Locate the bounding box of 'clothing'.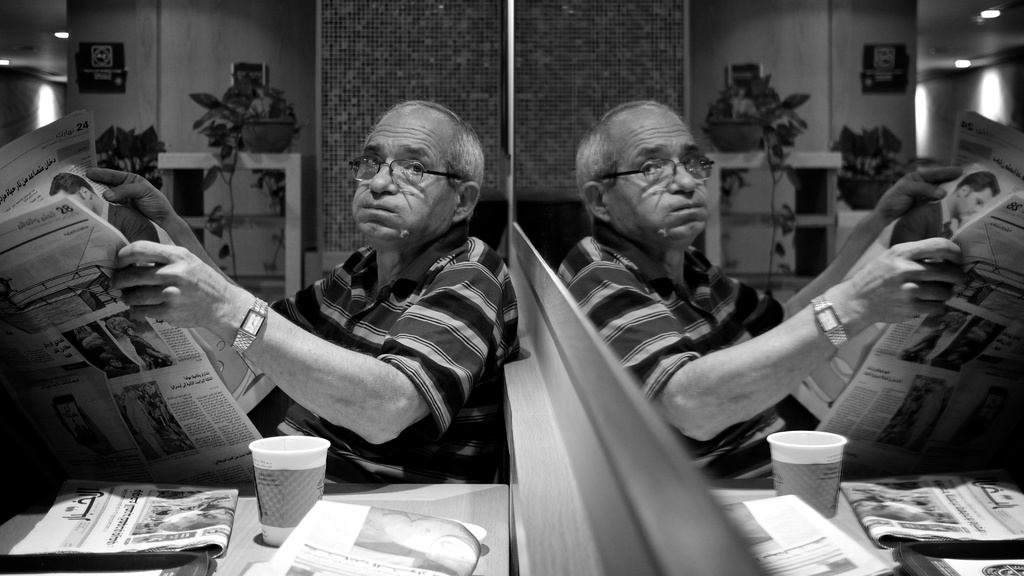
Bounding box: (553, 227, 824, 476).
